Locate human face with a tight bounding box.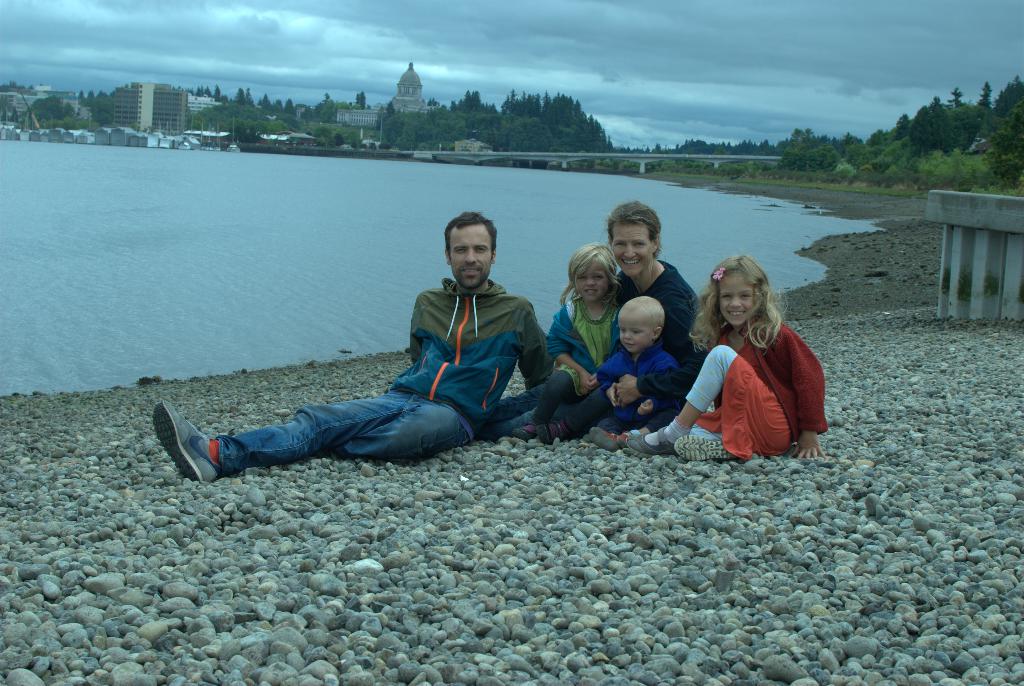
crop(609, 223, 648, 278).
